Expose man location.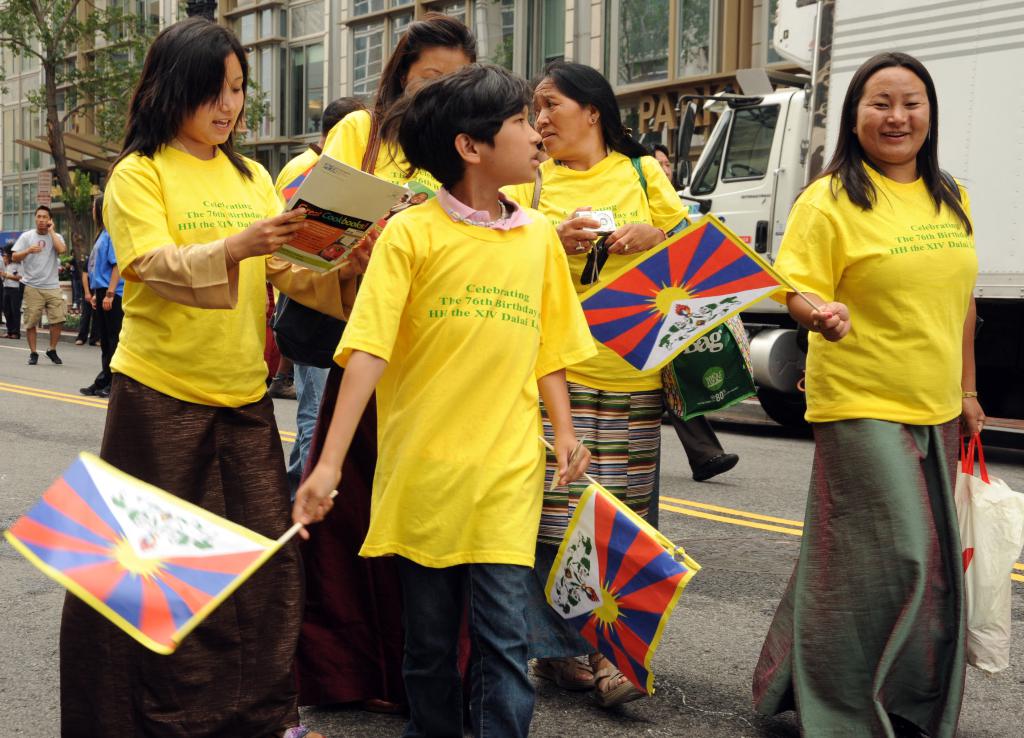
Exposed at [left=81, top=222, right=127, bottom=397].
